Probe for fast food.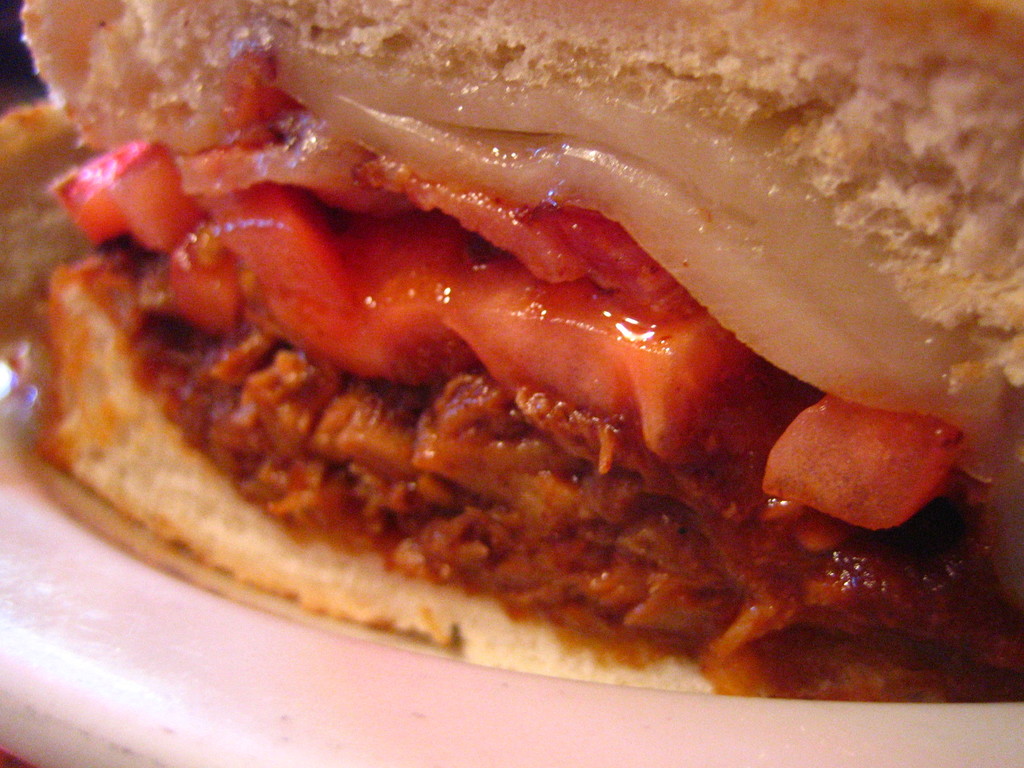
Probe result: bbox=(20, 0, 980, 686).
